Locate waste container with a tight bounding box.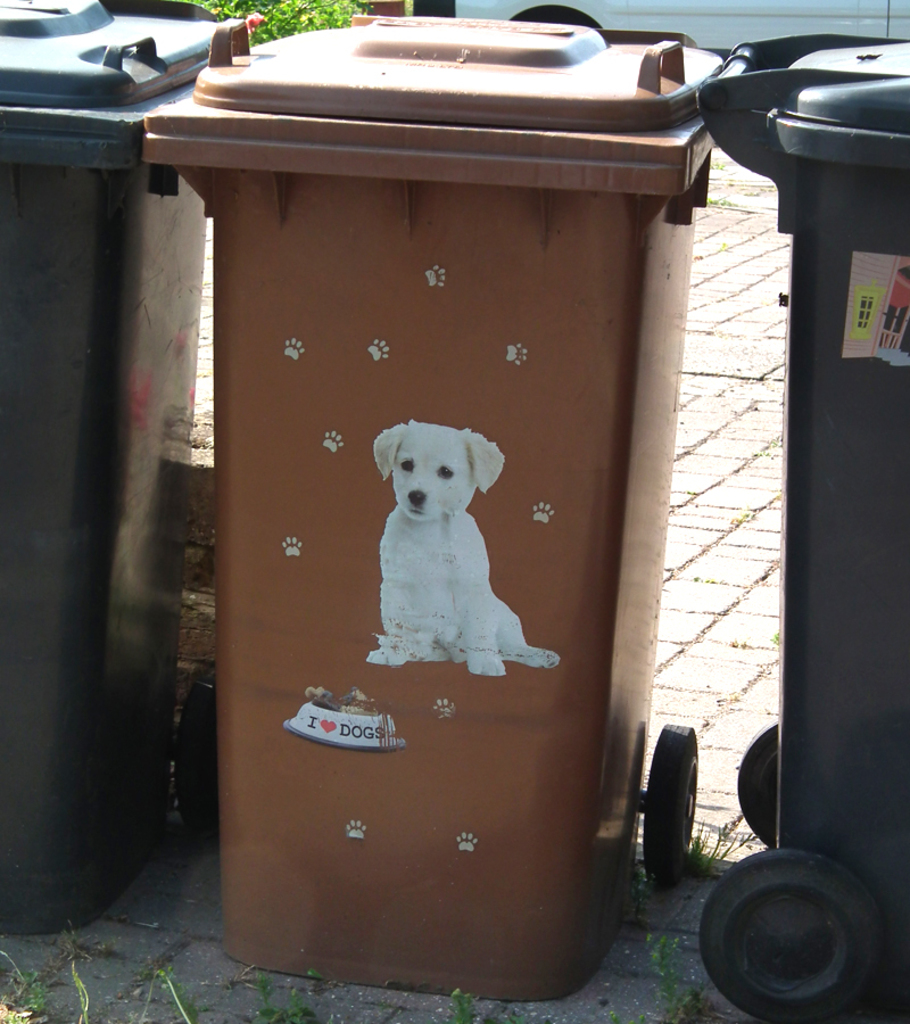
select_region(0, 0, 268, 930).
